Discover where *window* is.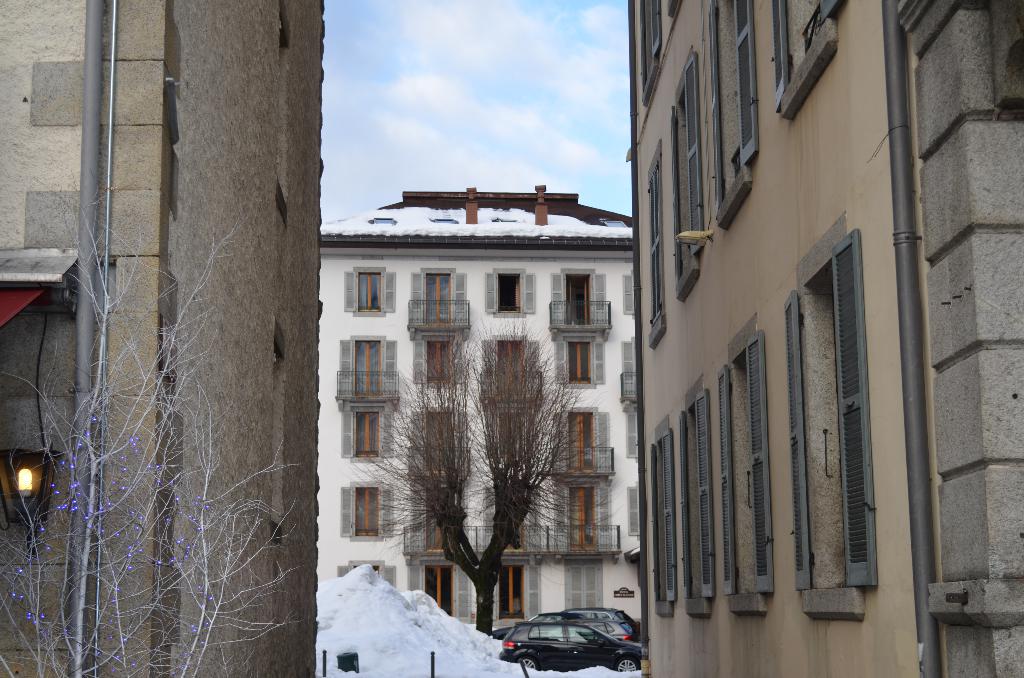
Discovered at [left=485, top=412, right=536, bottom=475].
